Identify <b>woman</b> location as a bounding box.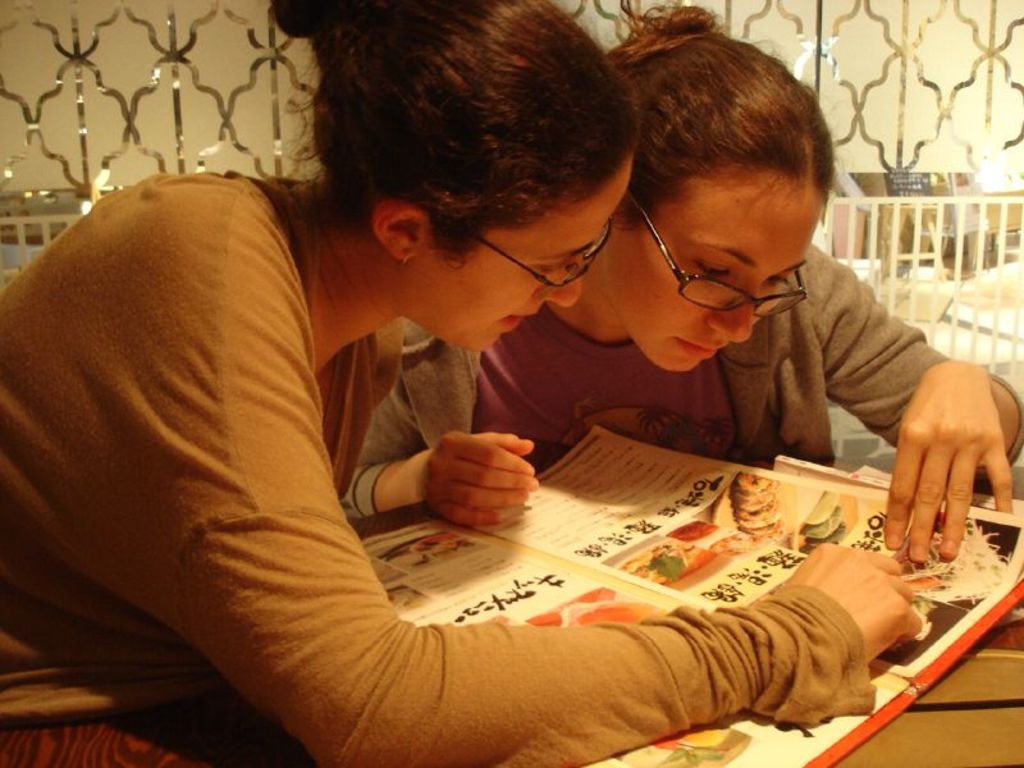
left=339, top=0, right=1023, bottom=572.
